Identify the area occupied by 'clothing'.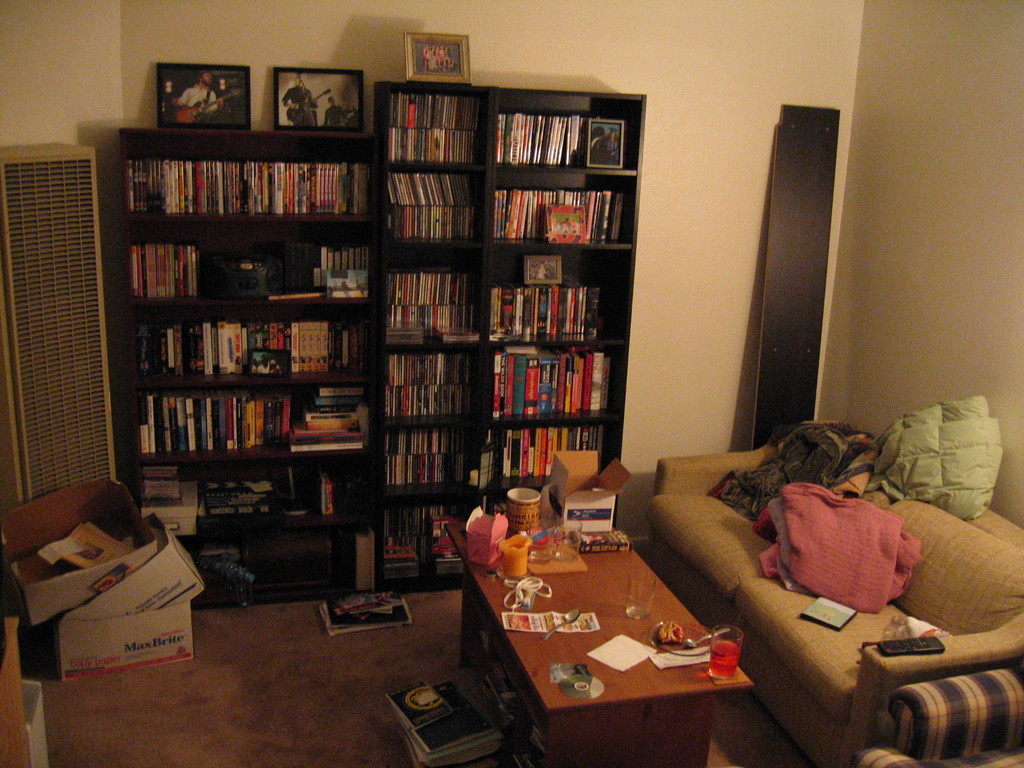
Area: crop(783, 478, 923, 611).
